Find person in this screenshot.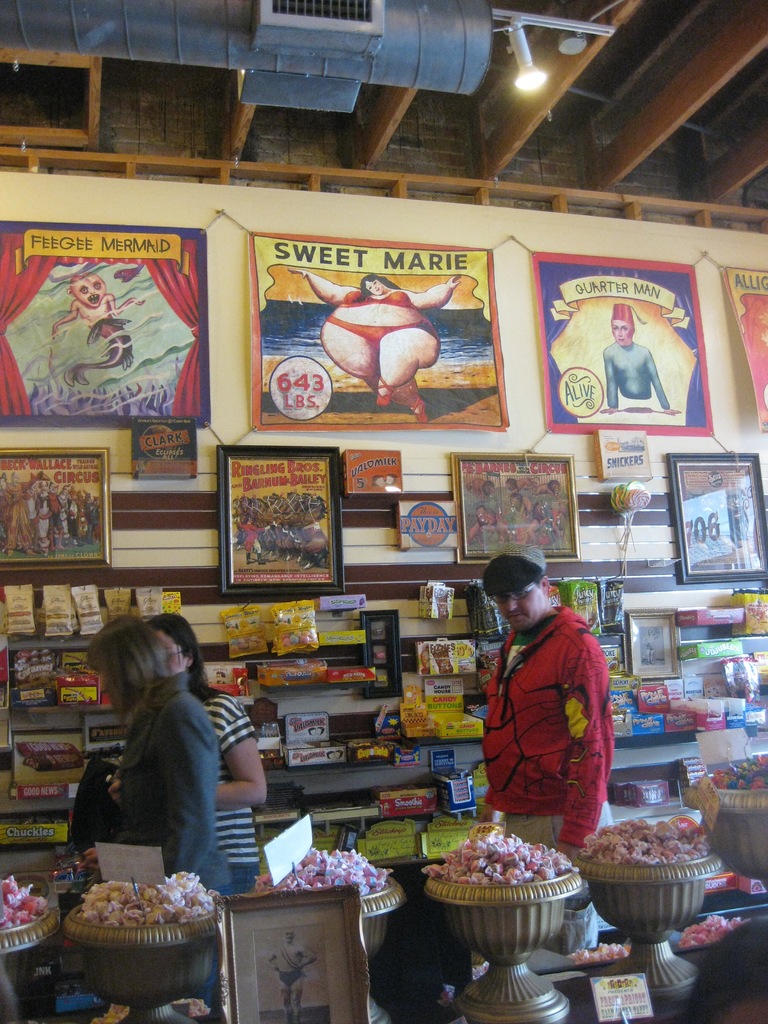
The bounding box for person is [left=480, top=541, right=613, bottom=863].
